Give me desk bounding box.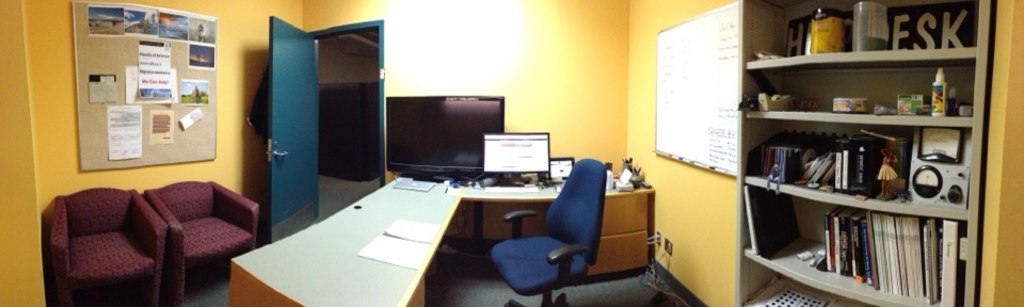
BBox(228, 141, 658, 300).
